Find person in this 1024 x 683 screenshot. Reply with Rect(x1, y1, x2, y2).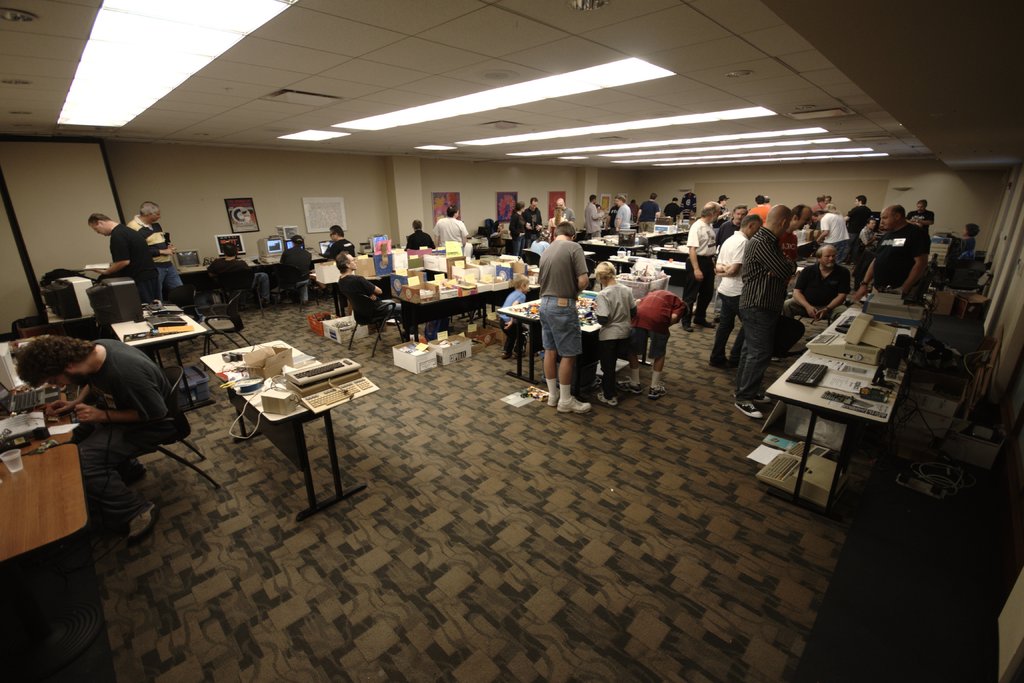
Rect(87, 211, 159, 298).
